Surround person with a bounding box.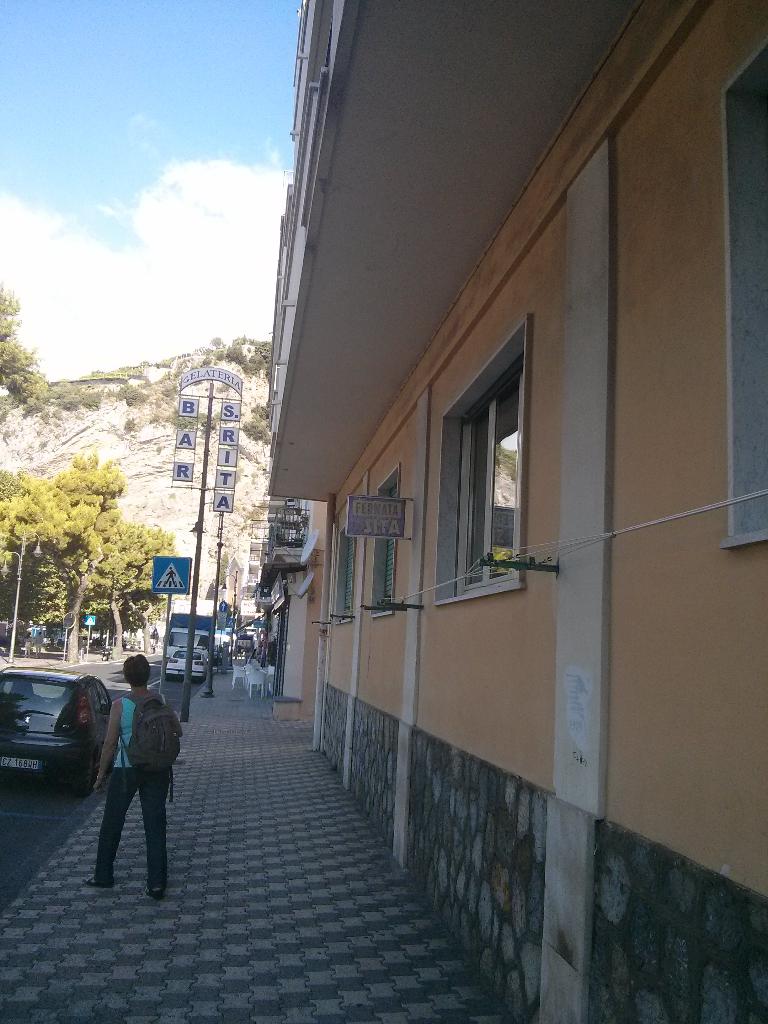
86 655 188 910.
